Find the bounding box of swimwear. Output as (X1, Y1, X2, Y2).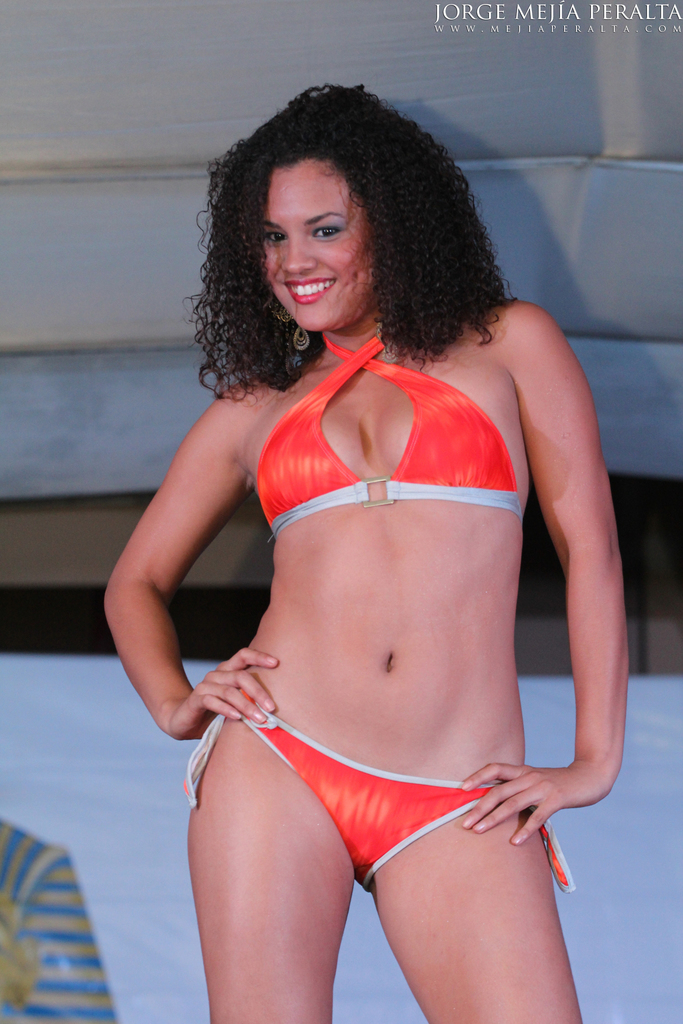
(249, 321, 531, 537).
